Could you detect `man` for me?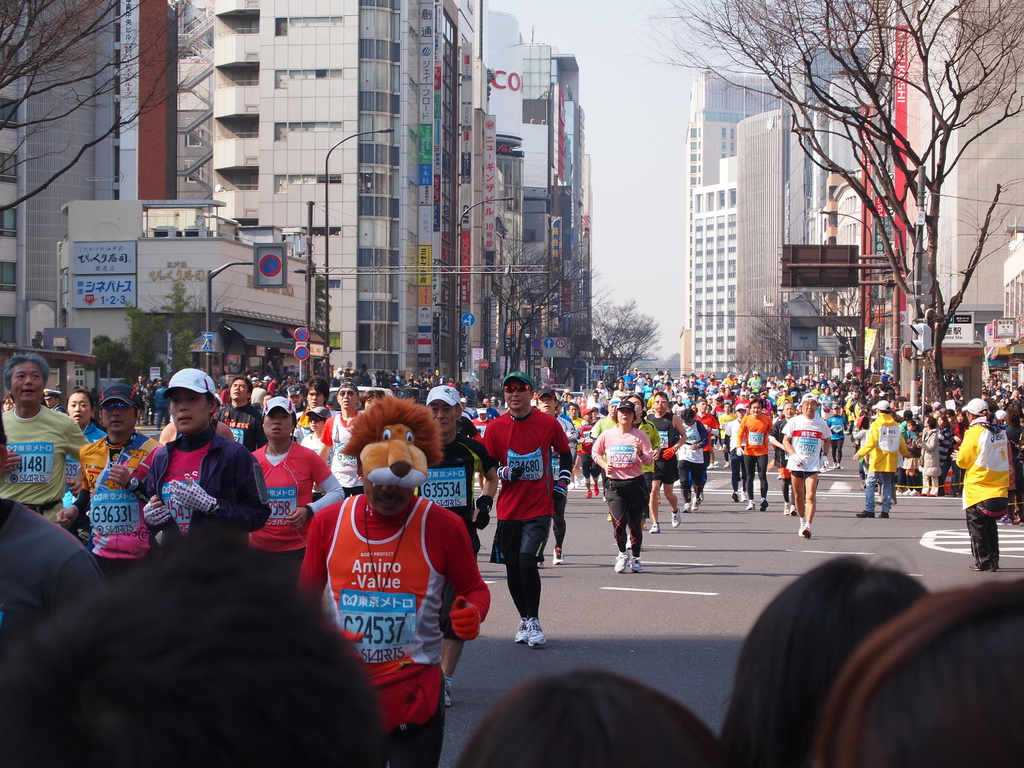
Detection result: rect(648, 392, 687, 534).
